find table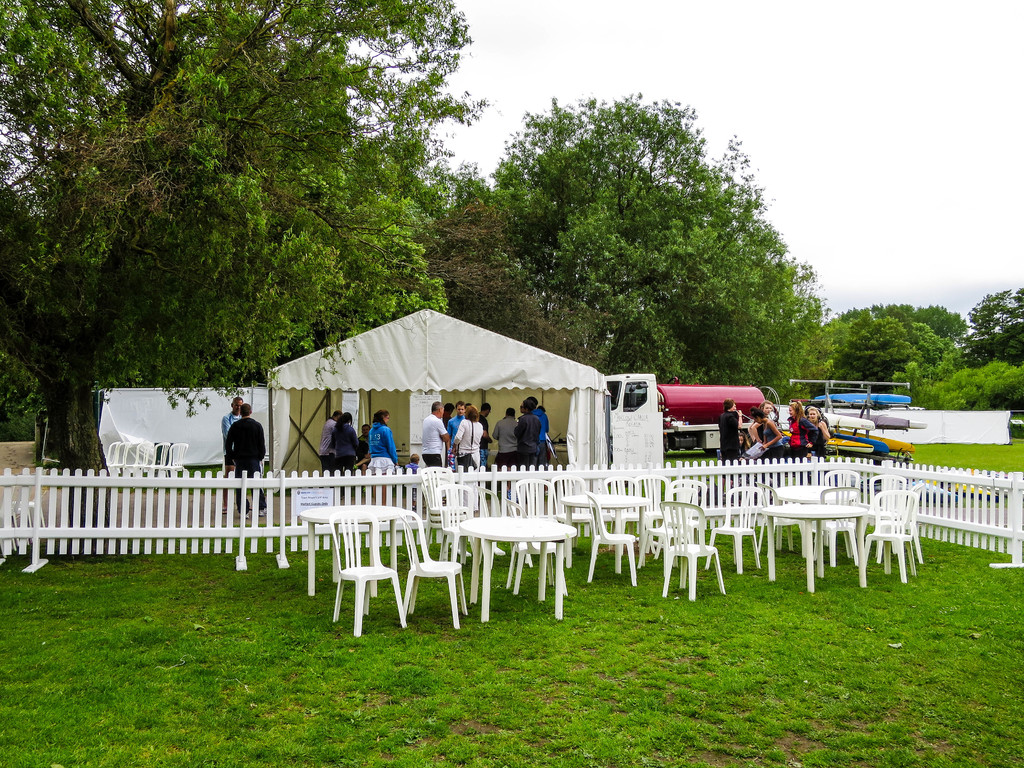
557:488:653:570
